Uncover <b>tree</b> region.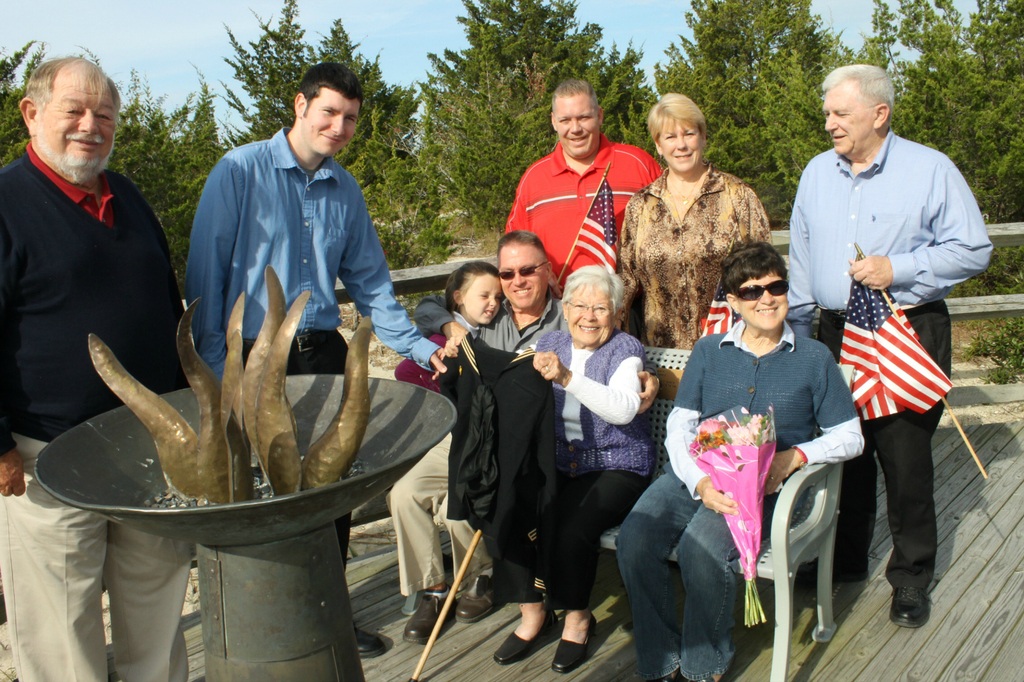
Uncovered: (left=653, top=0, right=856, bottom=219).
